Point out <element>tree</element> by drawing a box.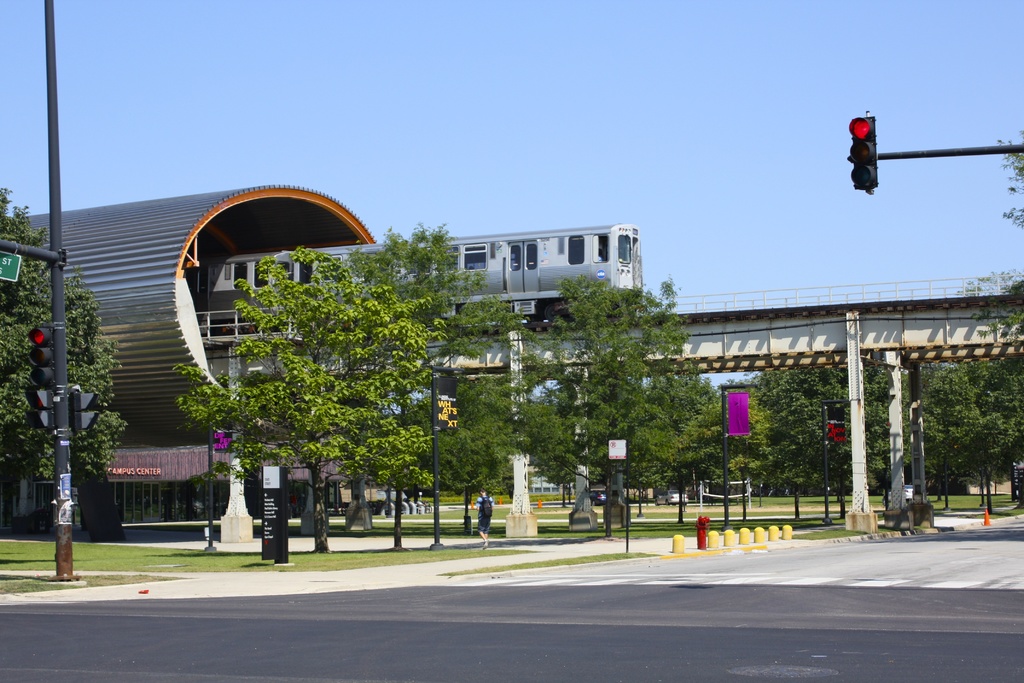
<bbox>992, 126, 1023, 234</bbox>.
